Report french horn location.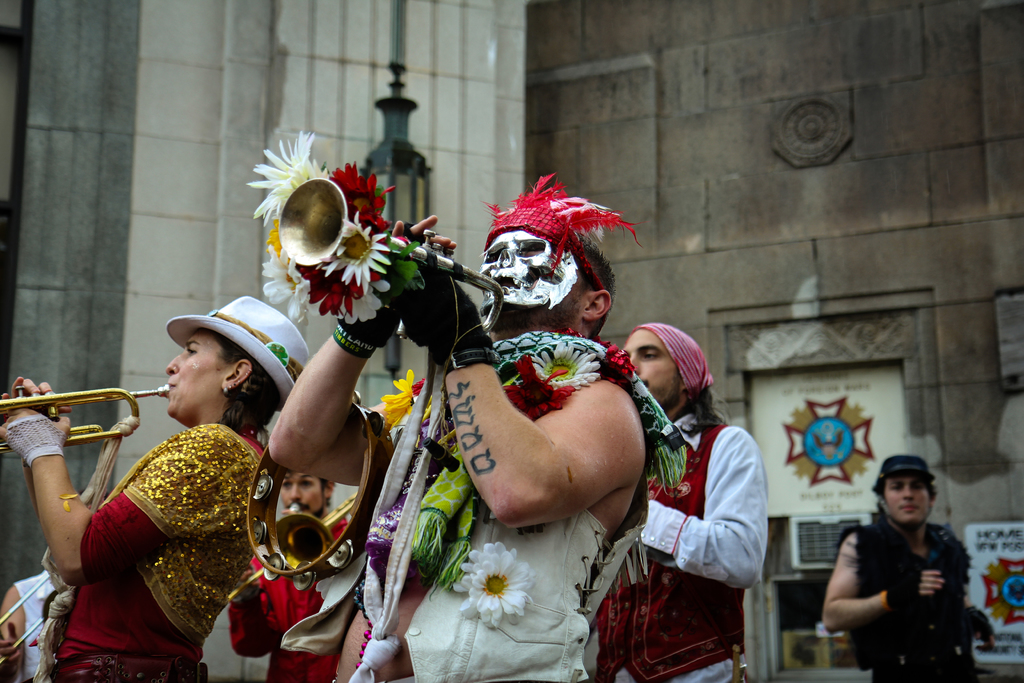
Report: detection(275, 200, 520, 370).
